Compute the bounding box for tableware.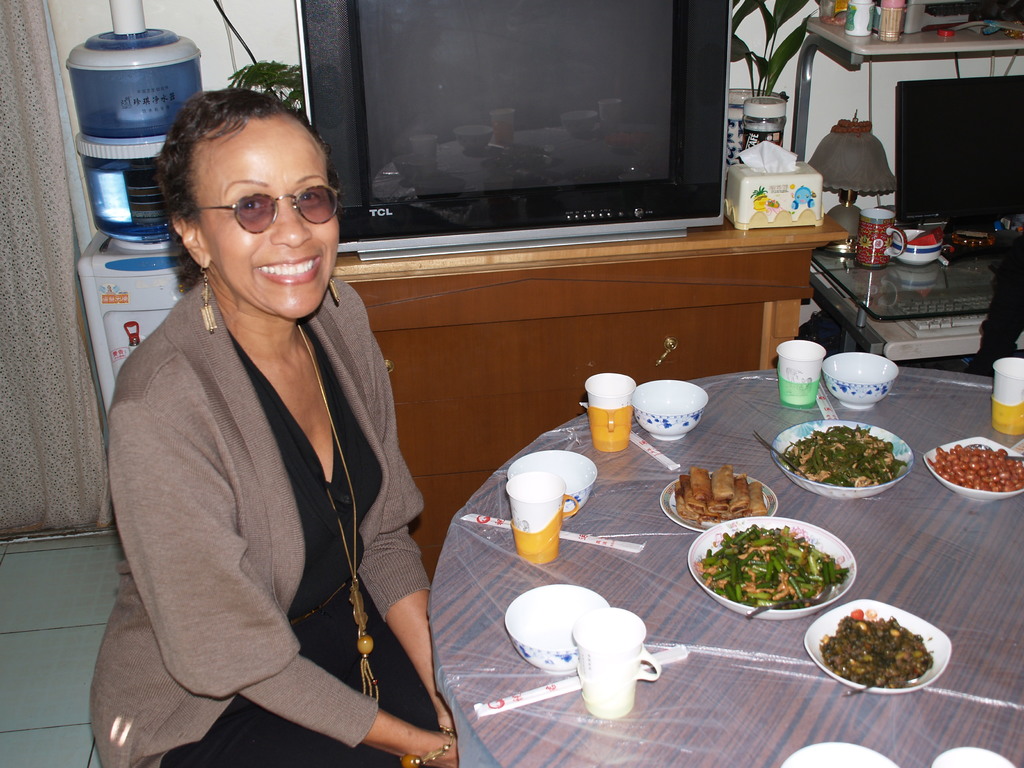
<box>665,468,776,533</box>.
